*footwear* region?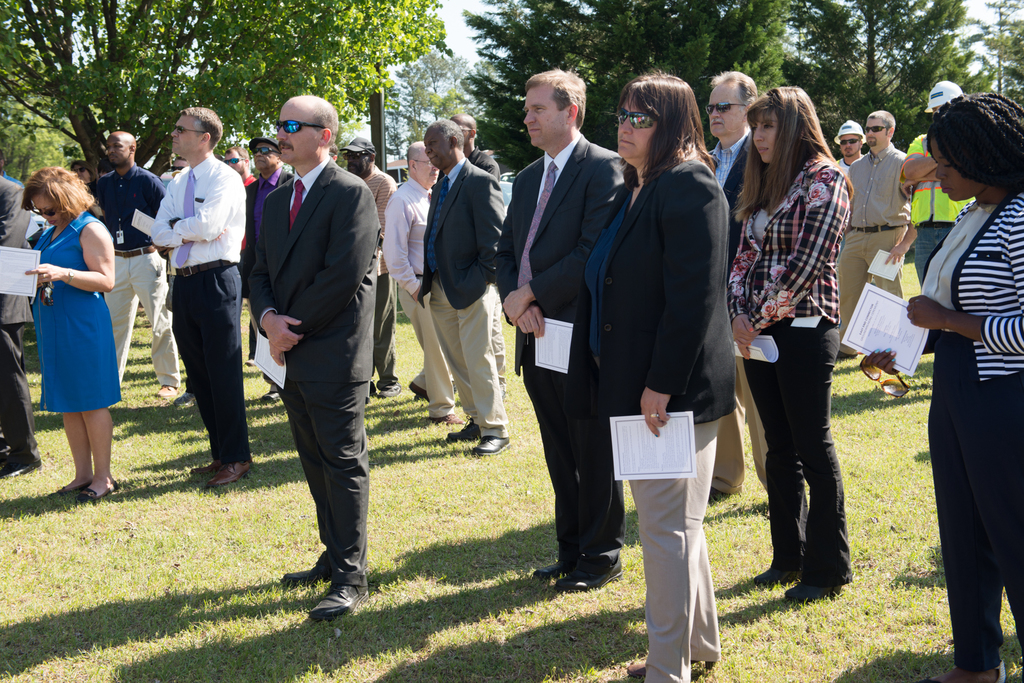
<bbox>54, 479, 78, 492</bbox>
